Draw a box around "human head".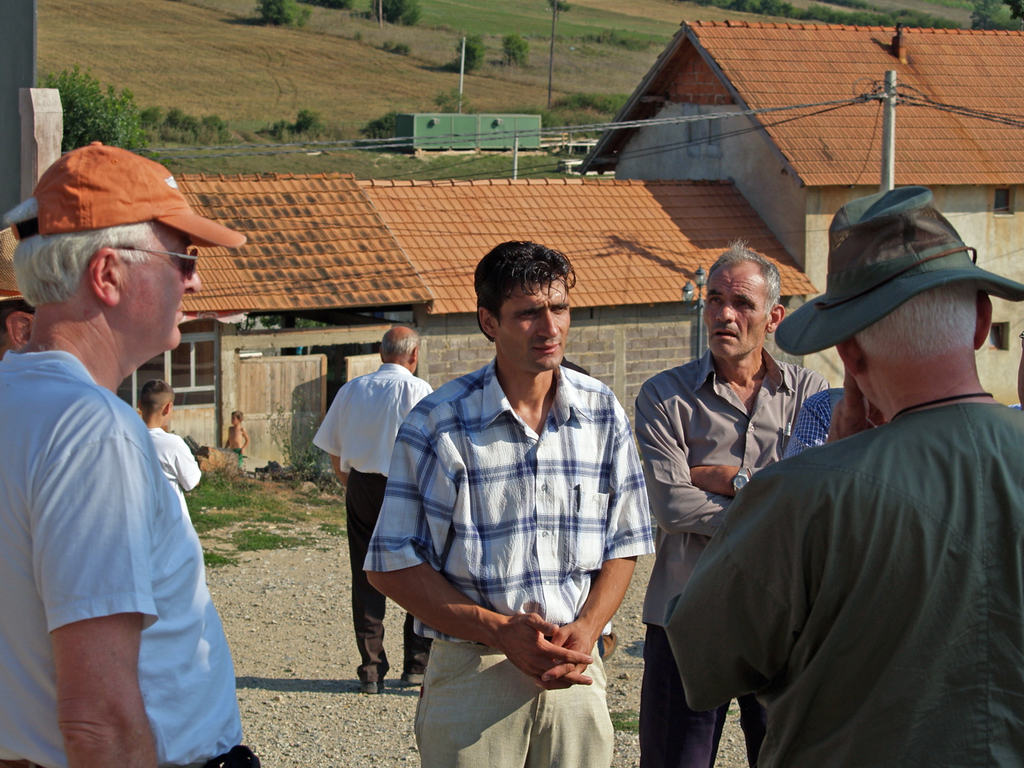
704,239,798,361.
